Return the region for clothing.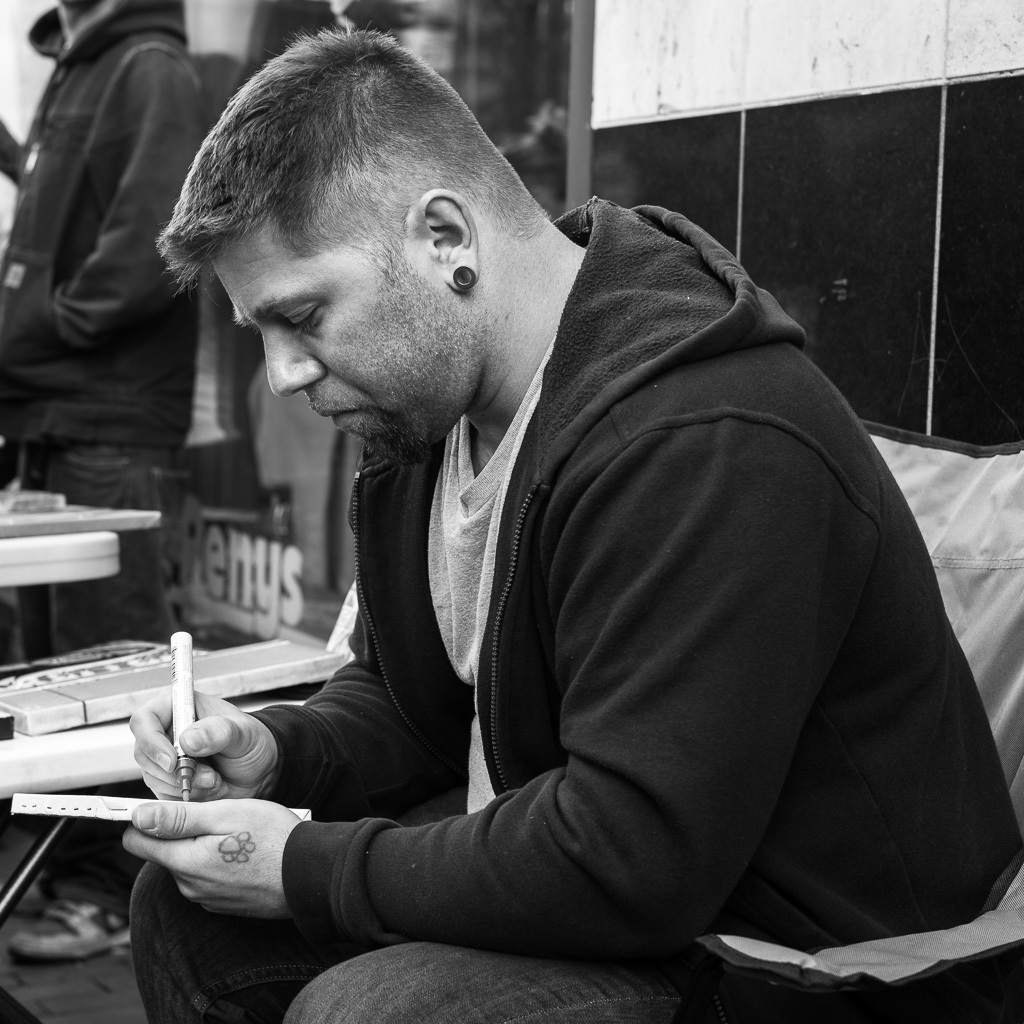
bbox=[82, 109, 981, 1023].
